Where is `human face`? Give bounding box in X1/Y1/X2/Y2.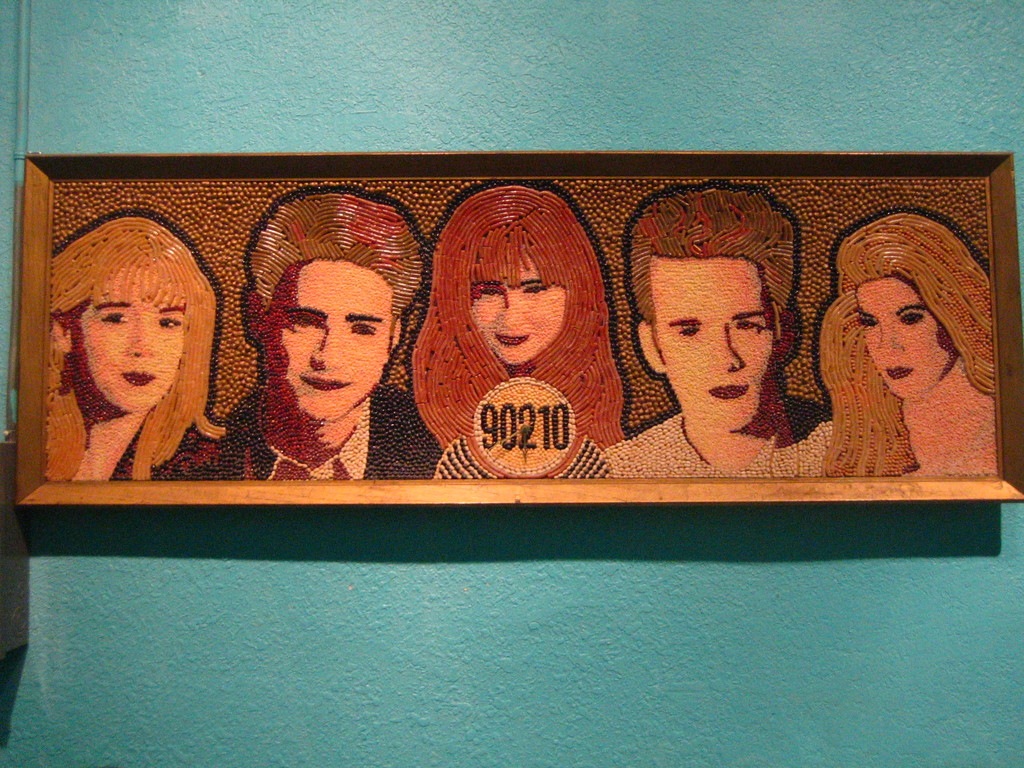
854/273/940/401.
